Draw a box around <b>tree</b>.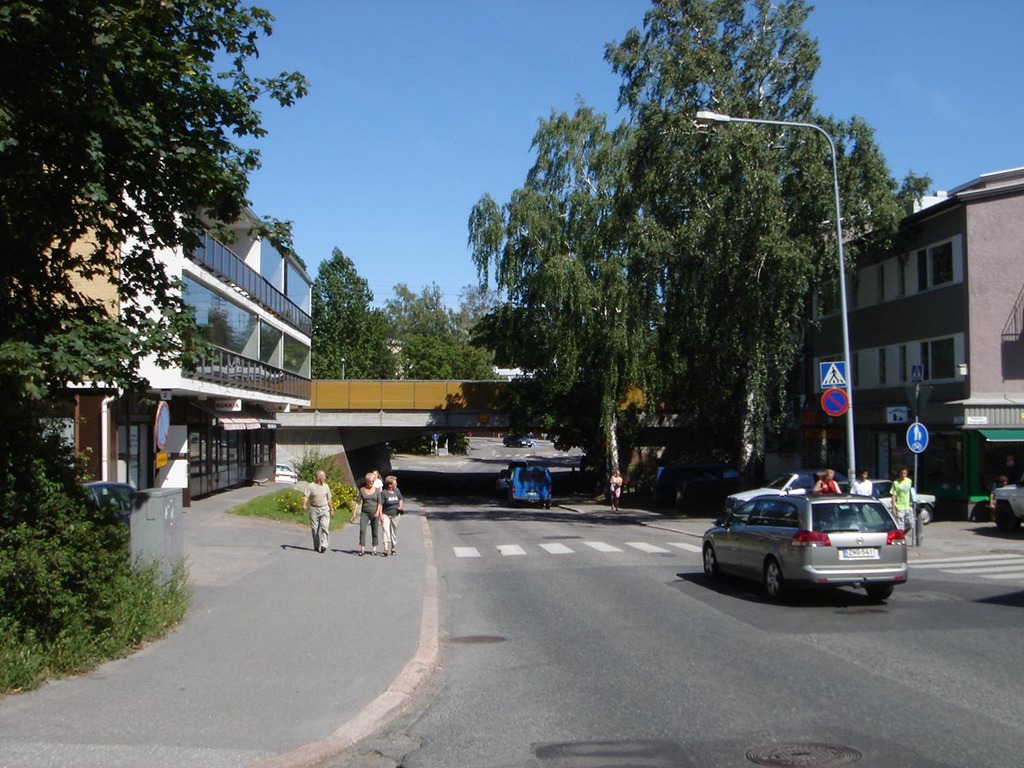
[469, 94, 695, 493].
